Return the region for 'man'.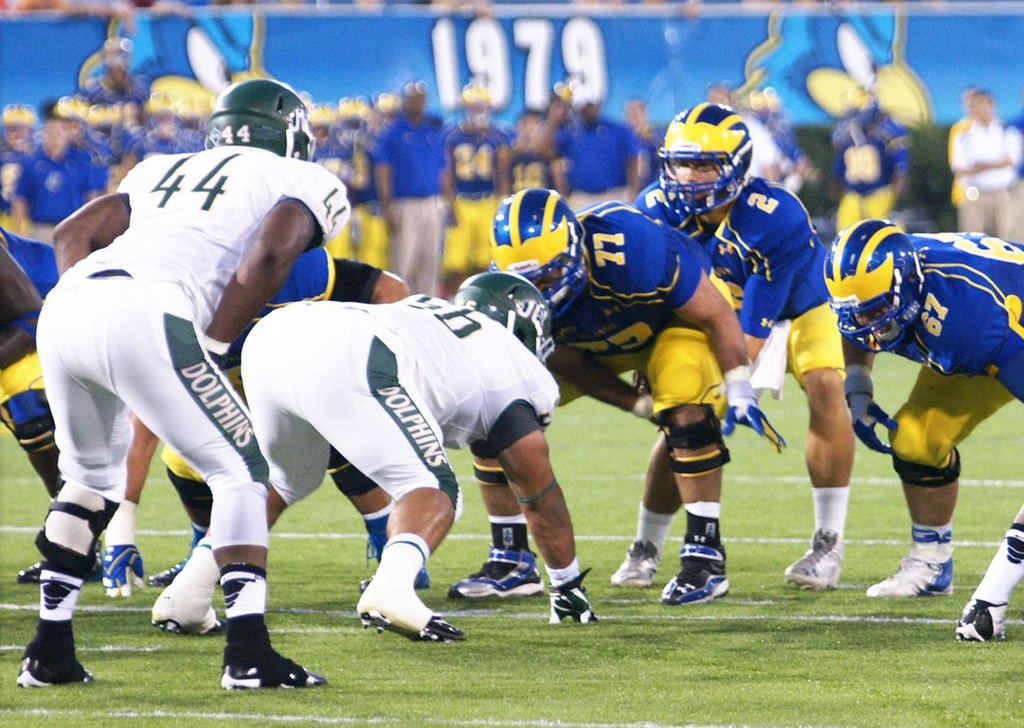
select_region(595, 97, 861, 593).
